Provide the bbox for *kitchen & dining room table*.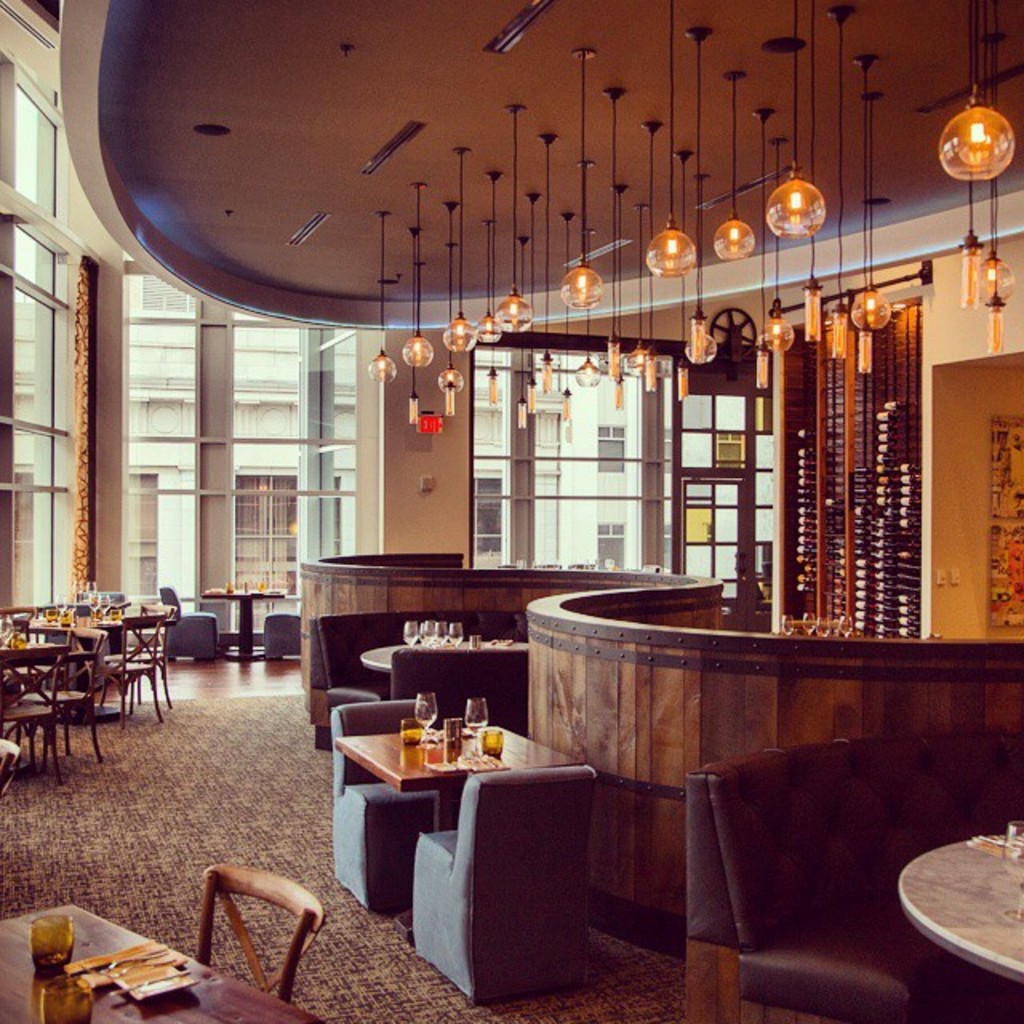
(x1=301, y1=694, x2=627, y2=966).
